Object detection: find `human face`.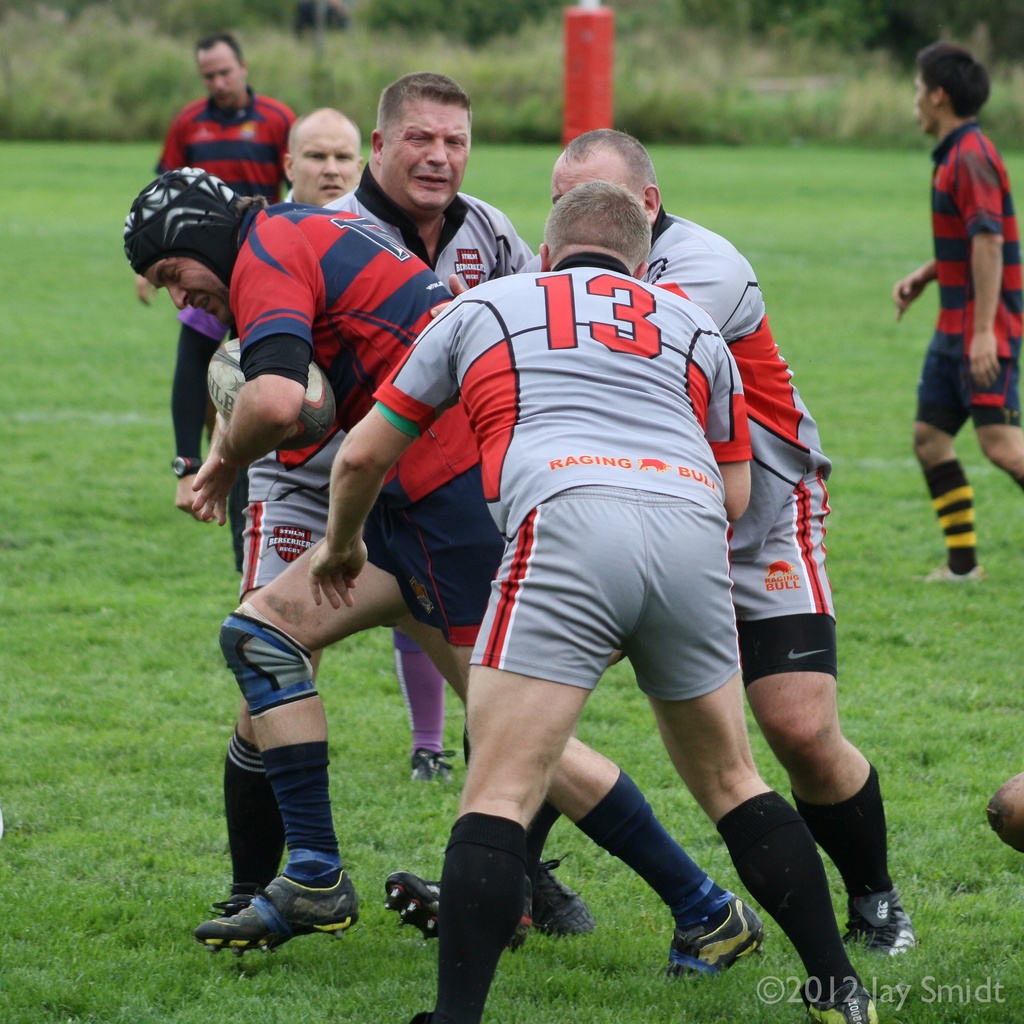
915/68/929/134.
